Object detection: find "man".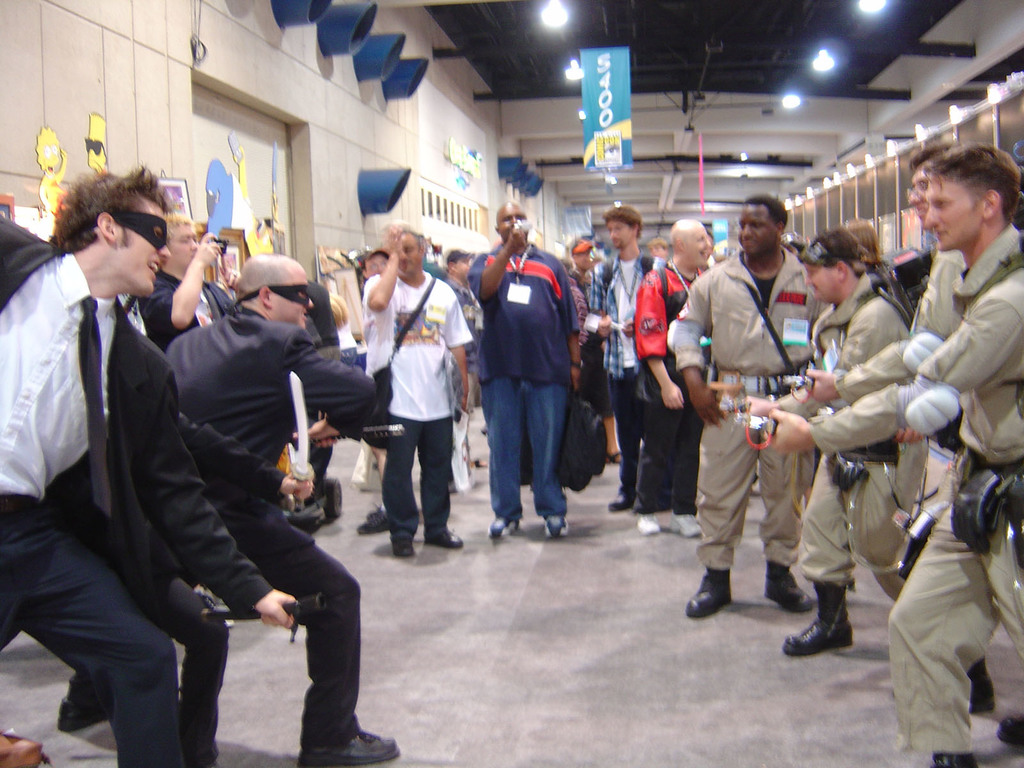
{"x1": 365, "y1": 218, "x2": 474, "y2": 563}.
